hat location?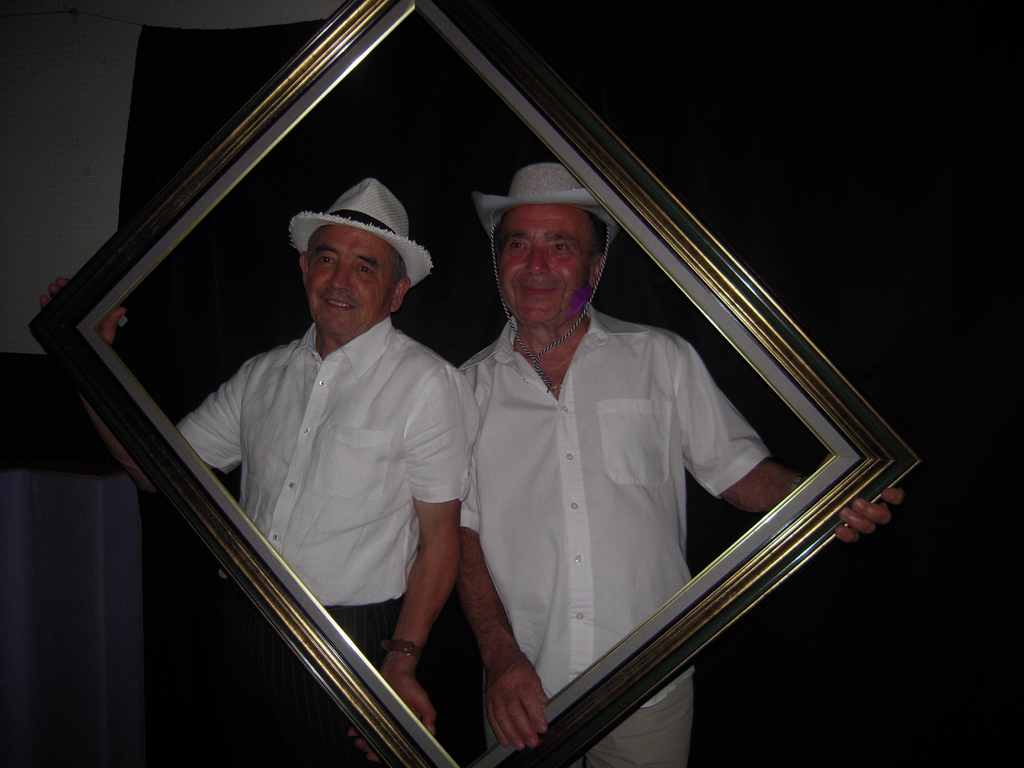
(x1=472, y1=164, x2=616, y2=392)
